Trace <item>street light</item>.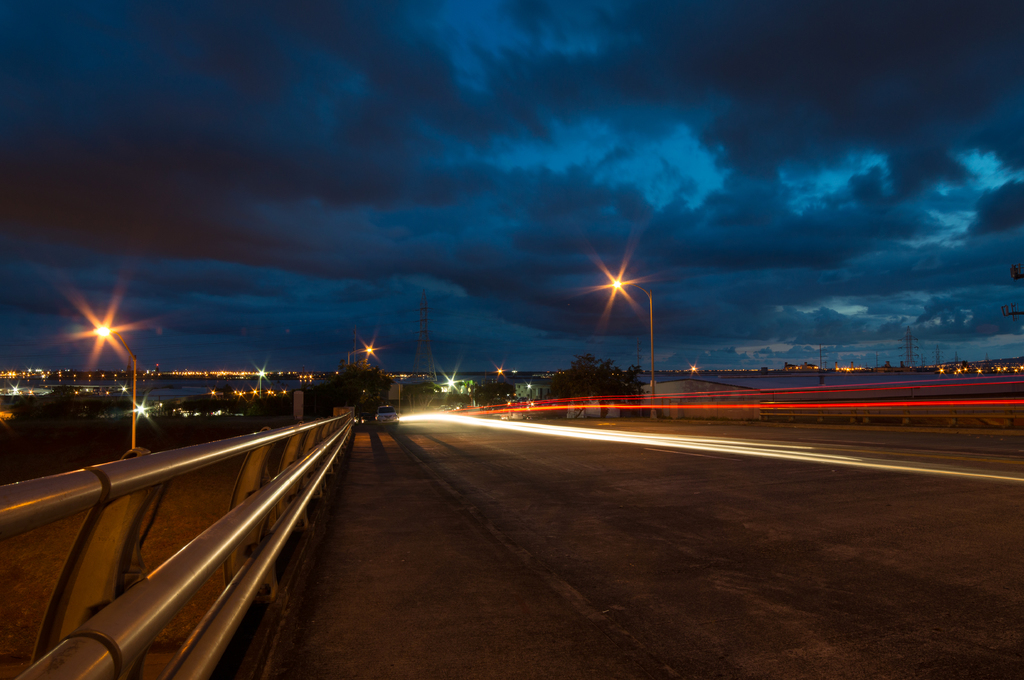
Traced to x1=88 y1=321 x2=156 y2=456.
